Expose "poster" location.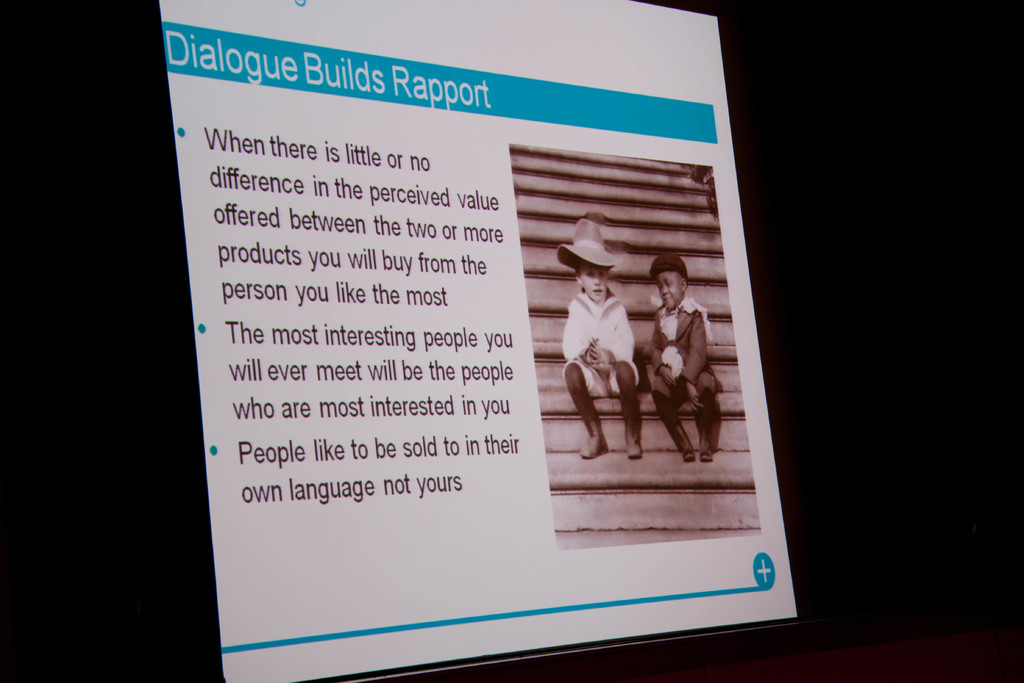
Exposed at [left=155, top=0, right=803, bottom=682].
